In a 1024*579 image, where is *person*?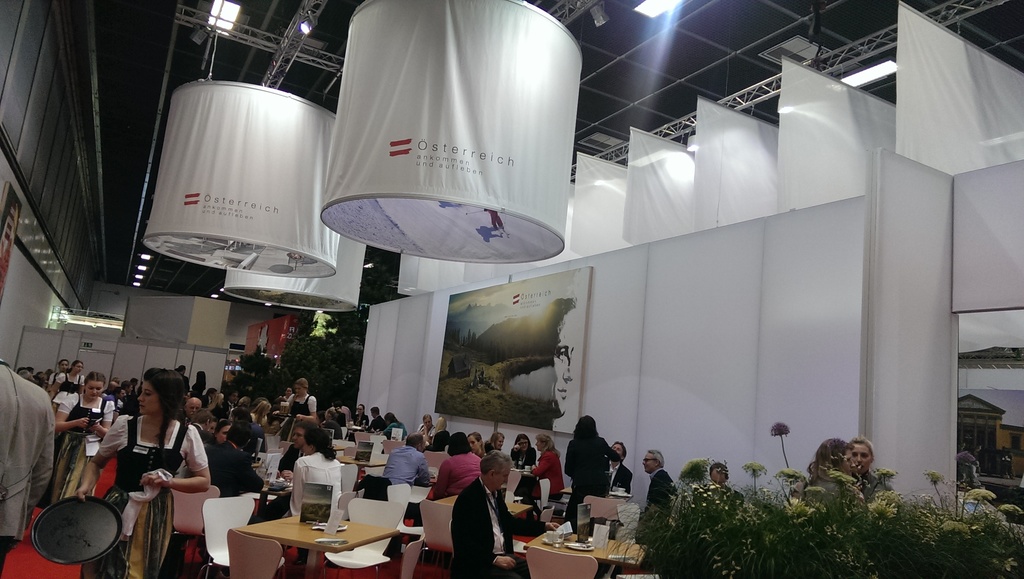
locate(275, 423, 317, 468).
